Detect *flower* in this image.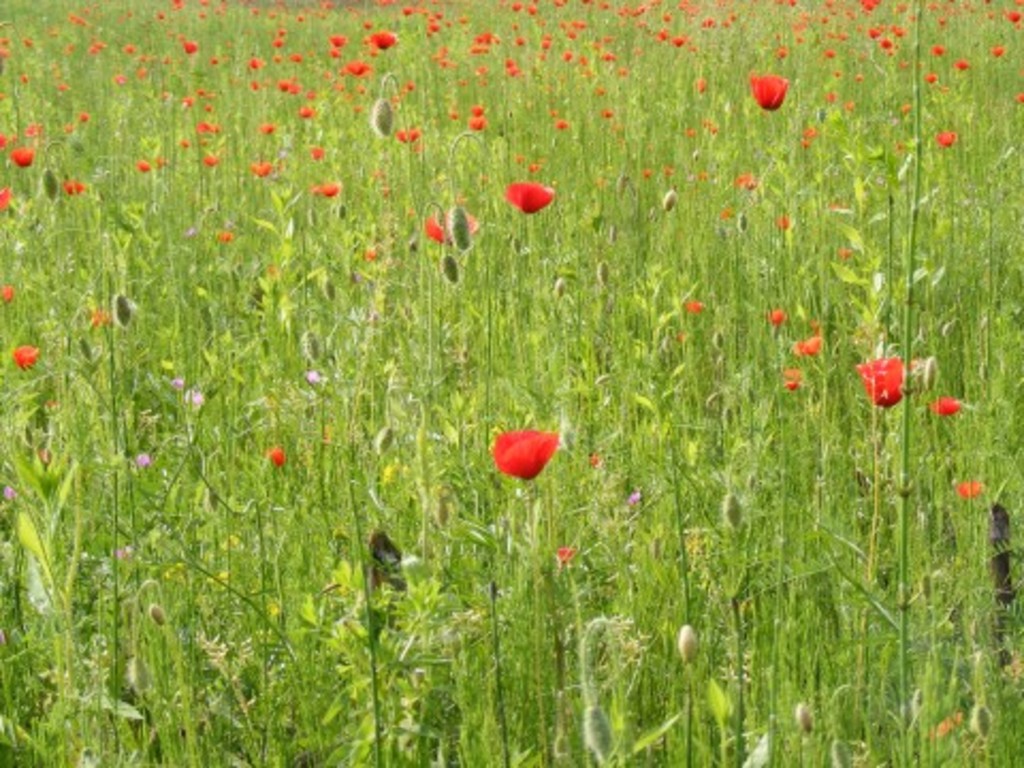
Detection: {"left": 0, "top": 0, "right": 1022, "bottom": 156}.
